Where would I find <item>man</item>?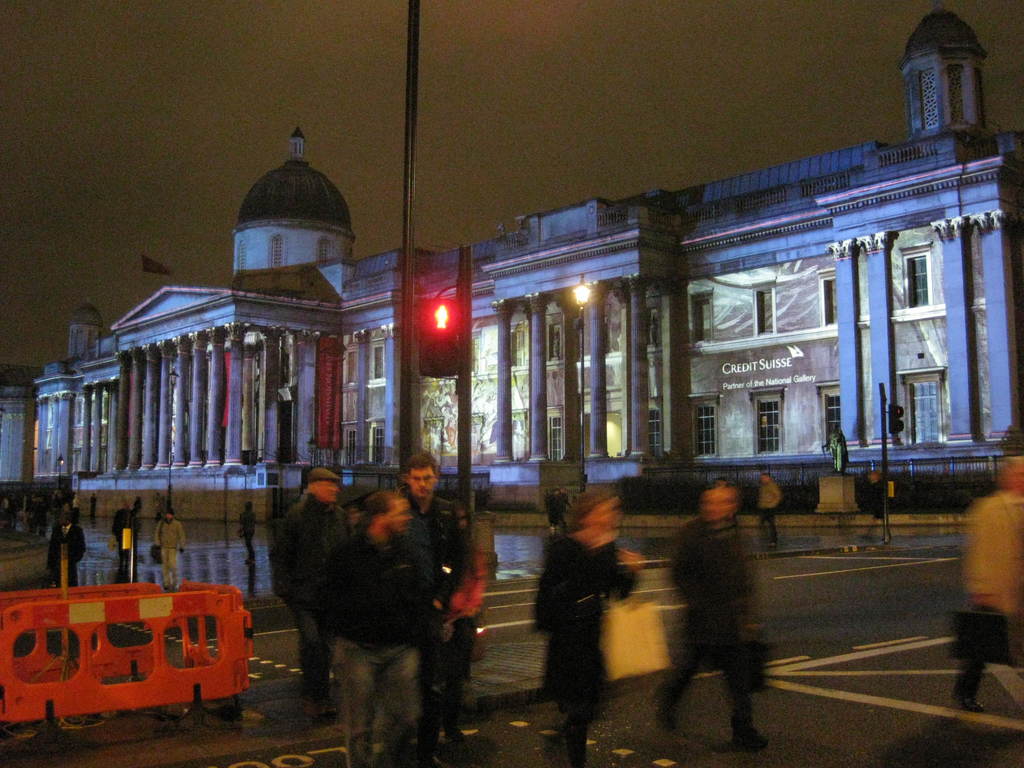
At bbox=[335, 488, 429, 767].
